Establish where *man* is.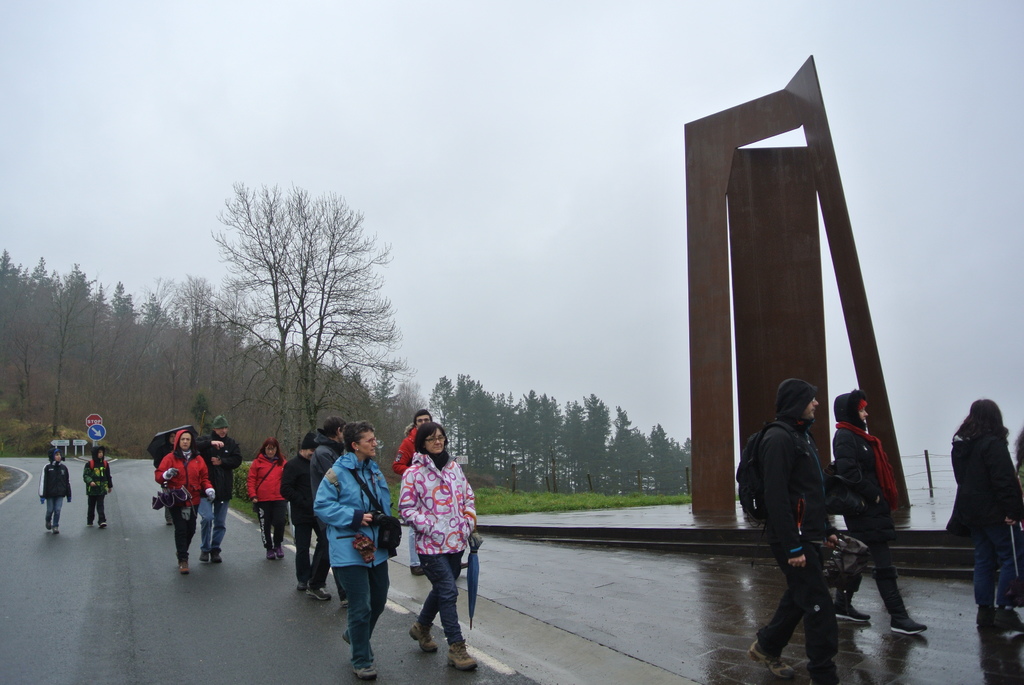
Established at 196/414/243/561.
